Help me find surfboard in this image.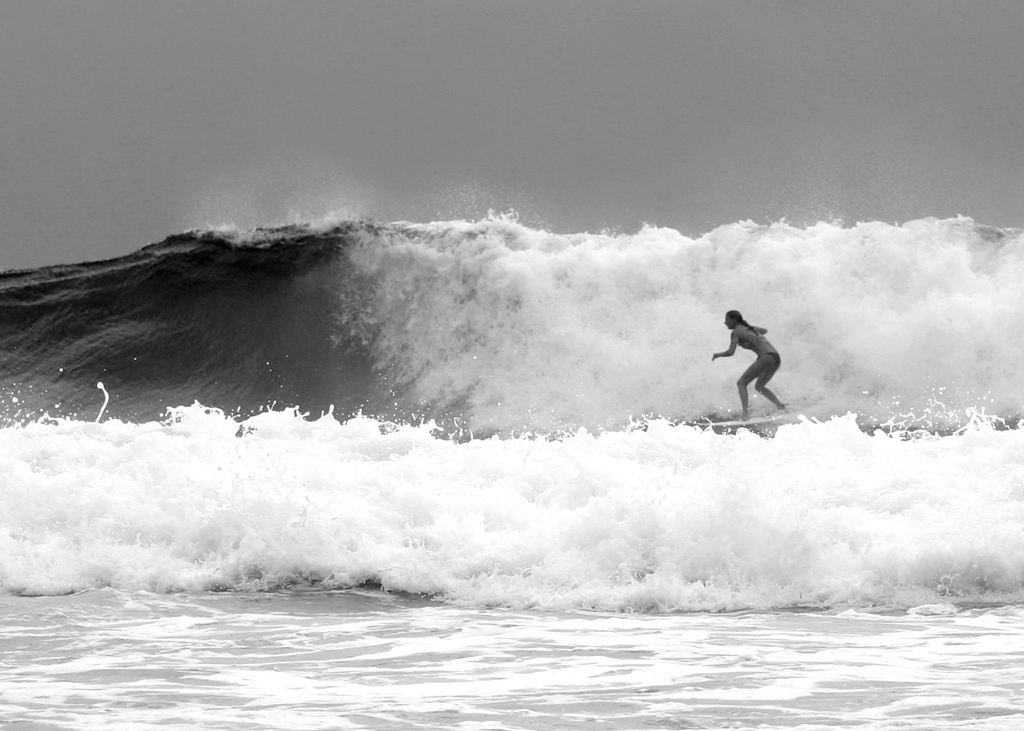
Found it: select_region(693, 414, 783, 427).
